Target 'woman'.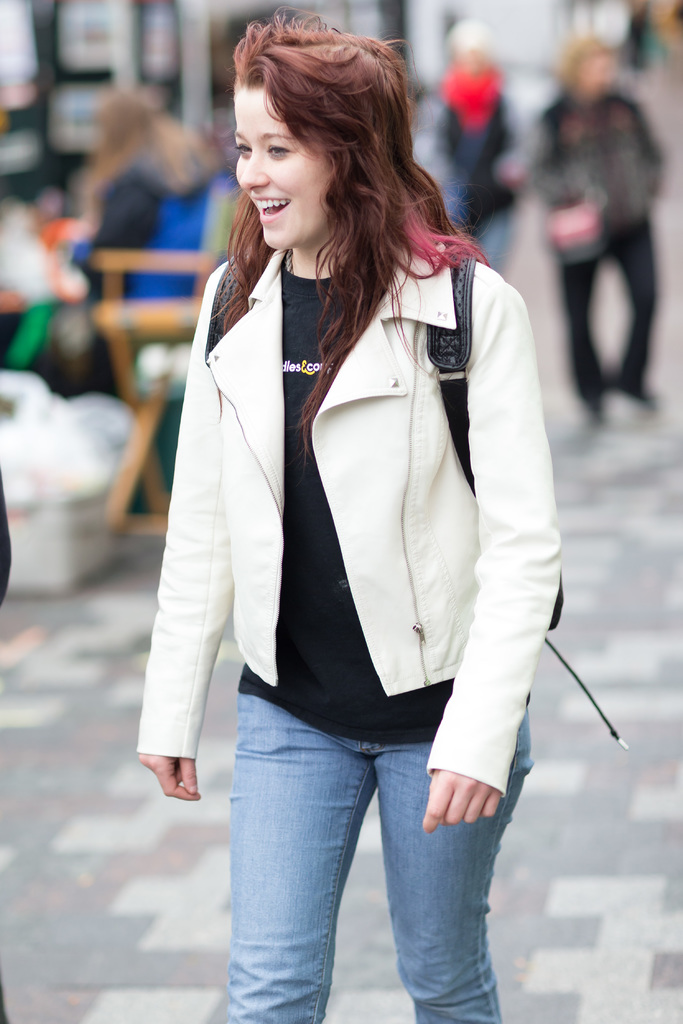
Target region: (x1=116, y1=24, x2=572, y2=1001).
